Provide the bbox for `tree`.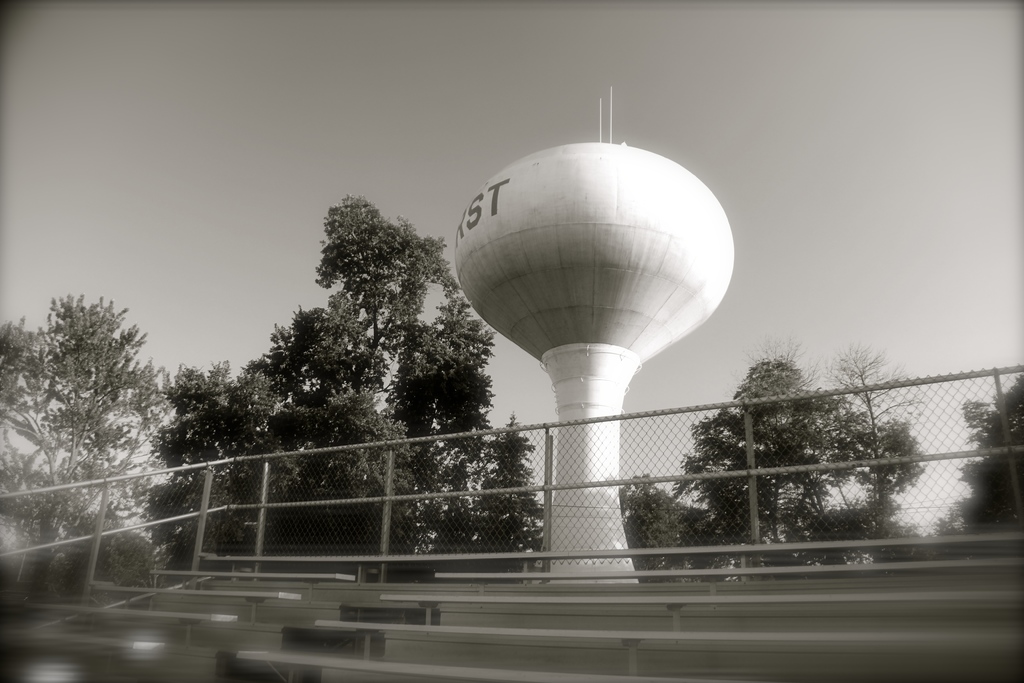
{"left": 666, "top": 362, "right": 932, "bottom": 576}.
